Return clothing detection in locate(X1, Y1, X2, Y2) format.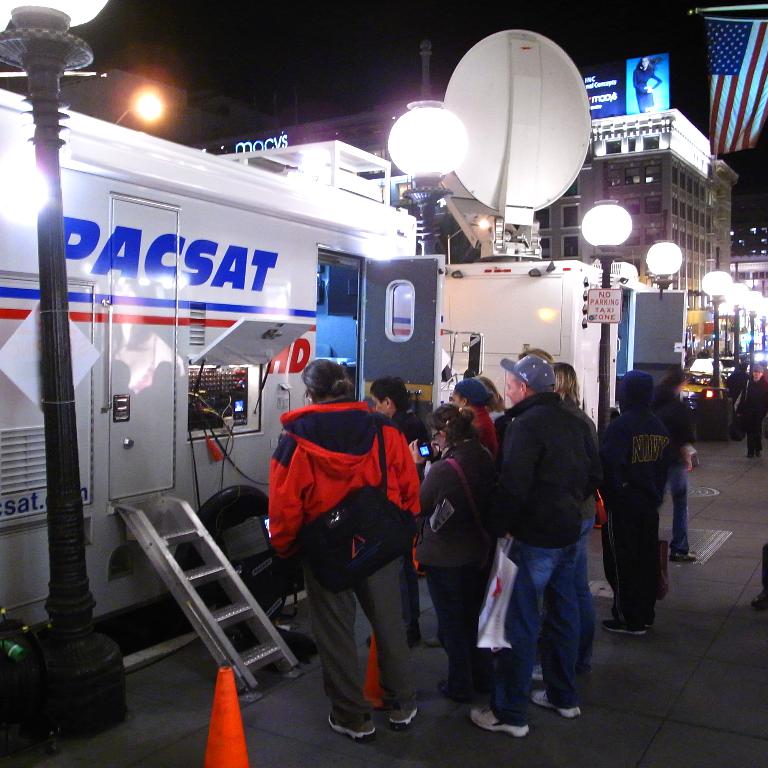
locate(496, 394, 589, 726).
